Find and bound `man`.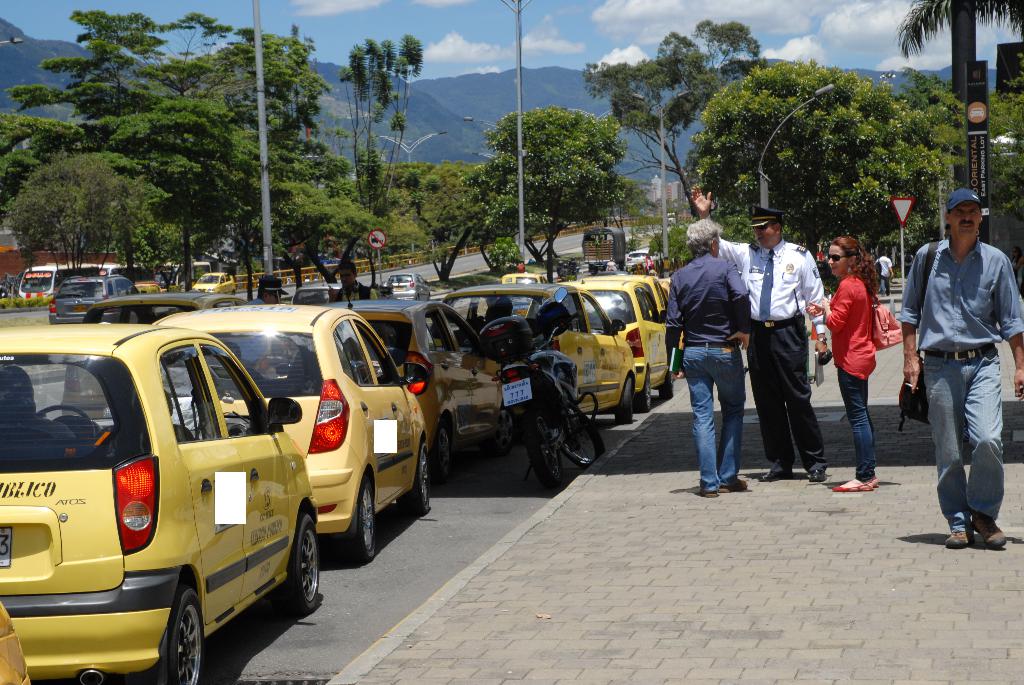
Bound: pyautogui.locateOnScreen(906, 168, 1018, 549).
